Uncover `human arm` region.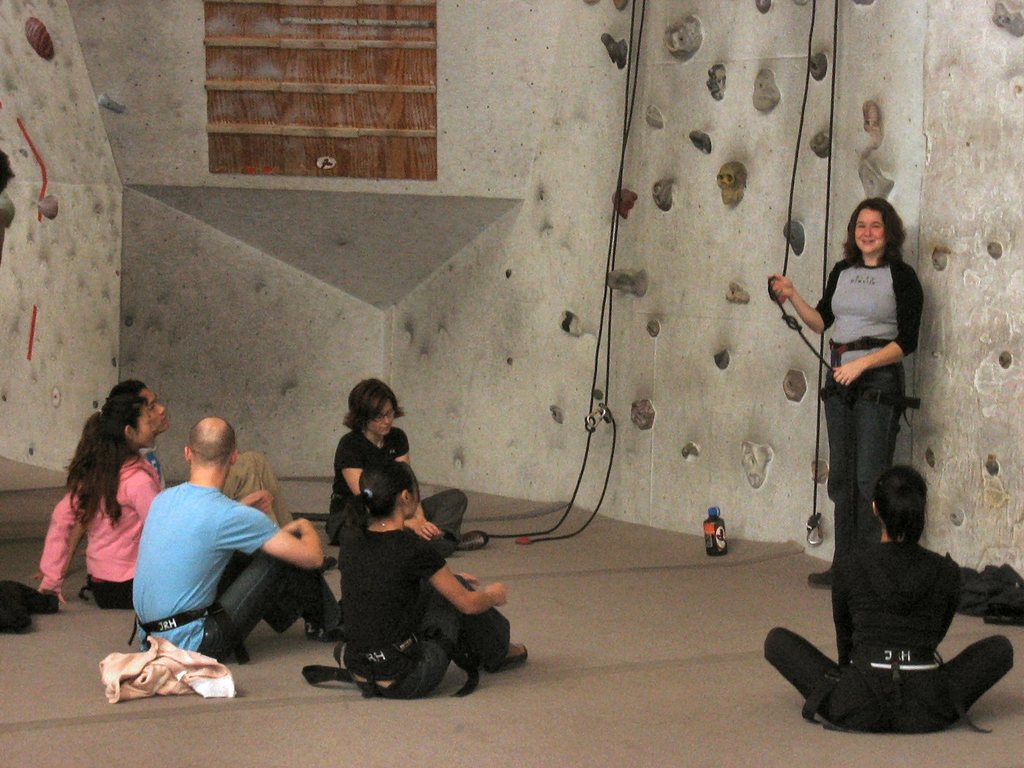
Uncovered: 831, 562, 856, 669.
